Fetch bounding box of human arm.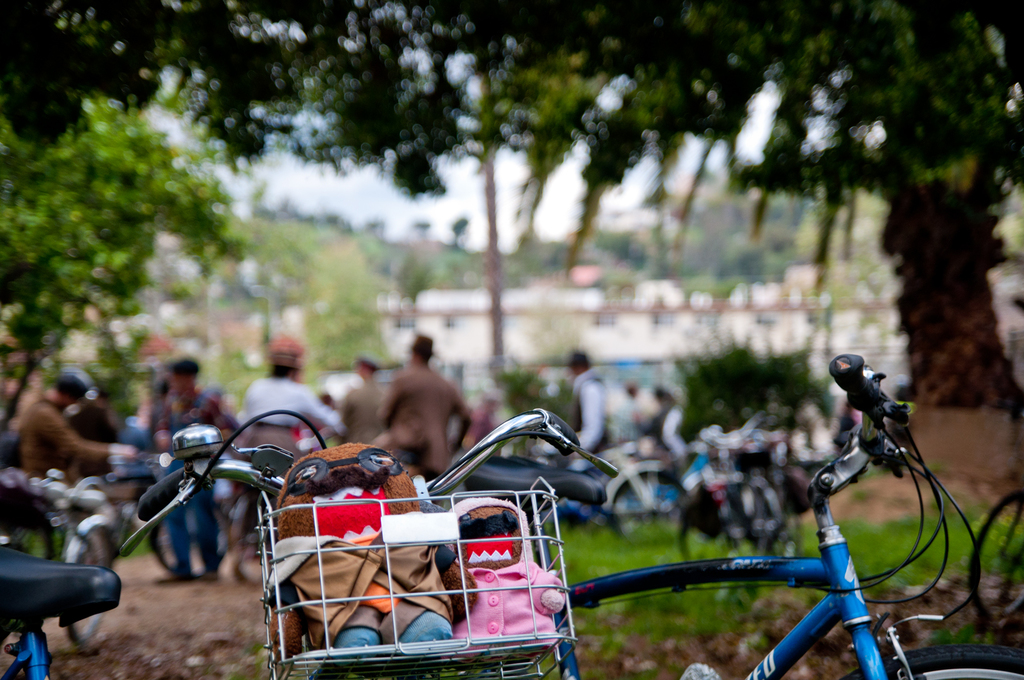
Bbox: (374,374,399,428).
